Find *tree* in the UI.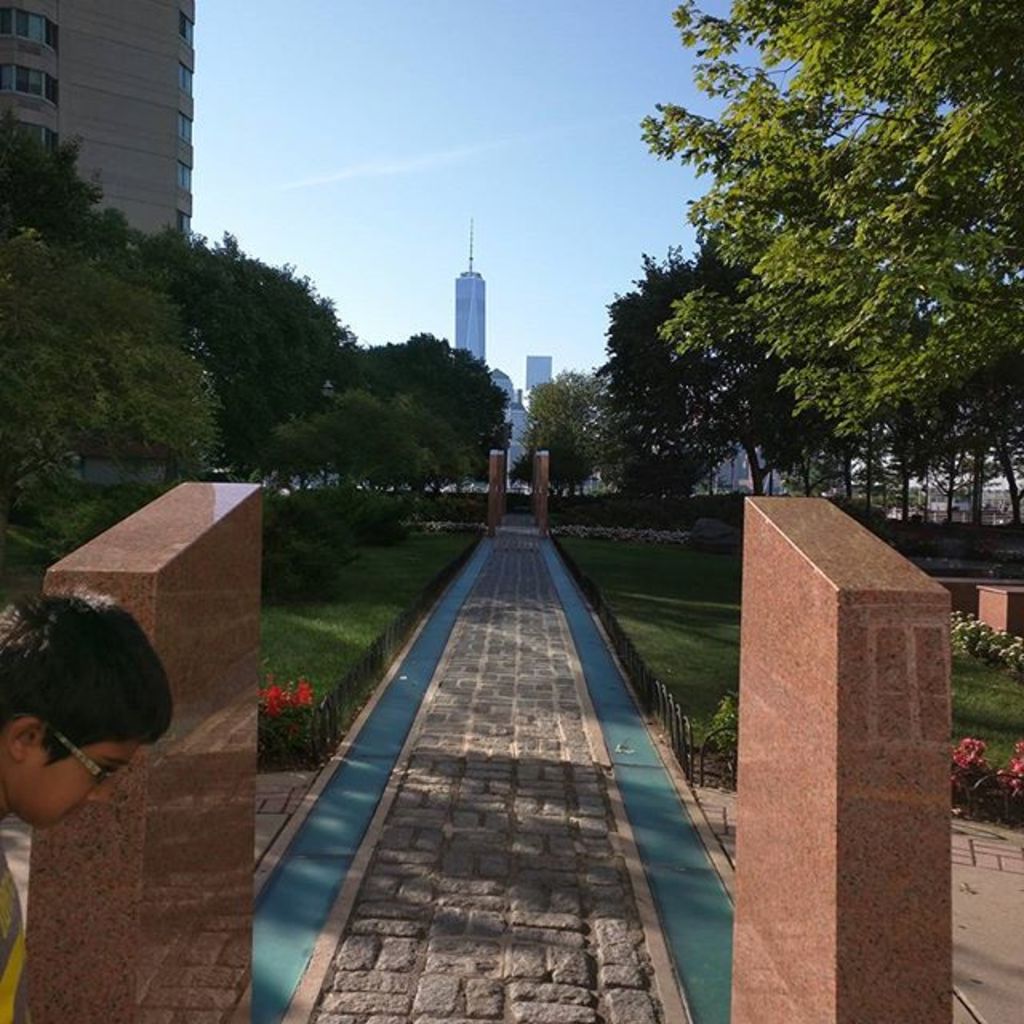
UI element at x1=0 y1=232 x2=235 y2=637.
